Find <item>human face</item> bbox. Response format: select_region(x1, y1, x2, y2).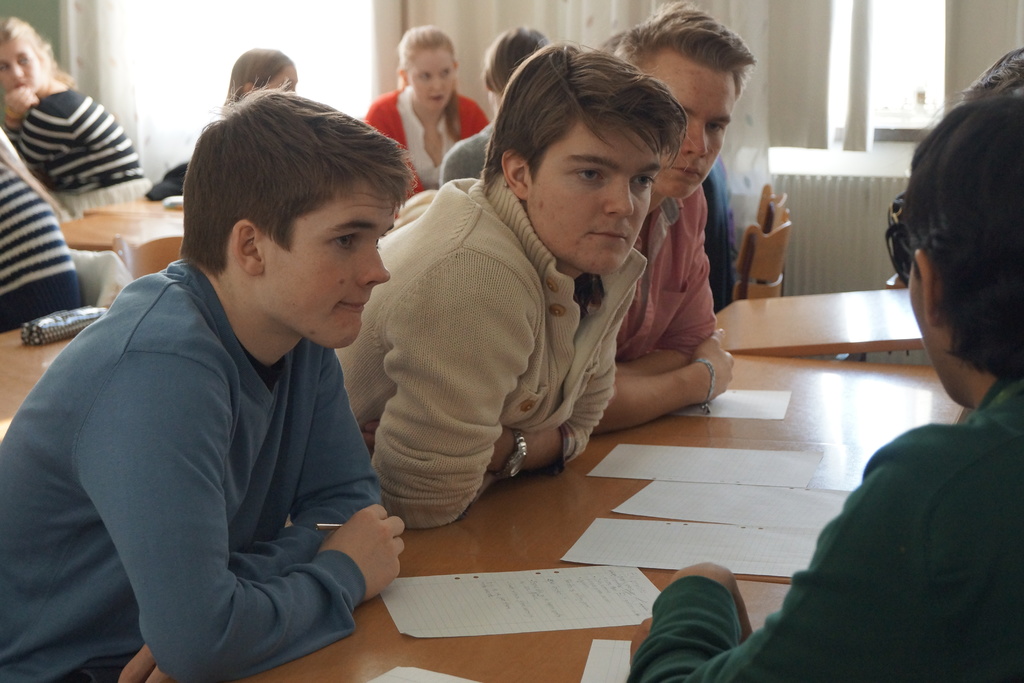
select_region(260, 64, 298, 92).
